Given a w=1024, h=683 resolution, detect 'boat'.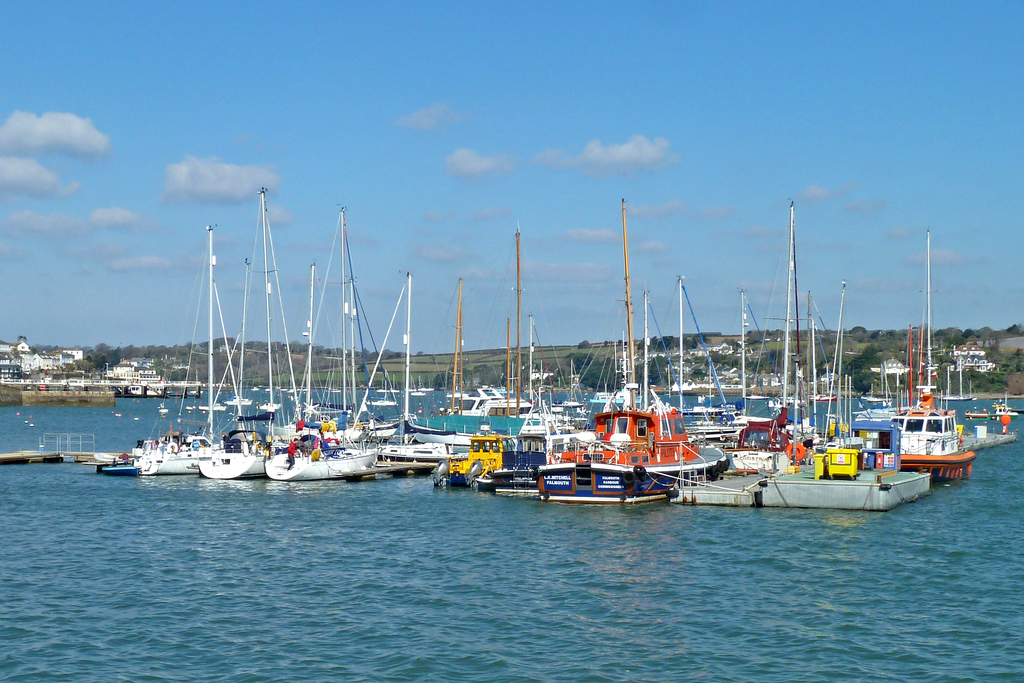
box=[229, 389, 250, 405].
